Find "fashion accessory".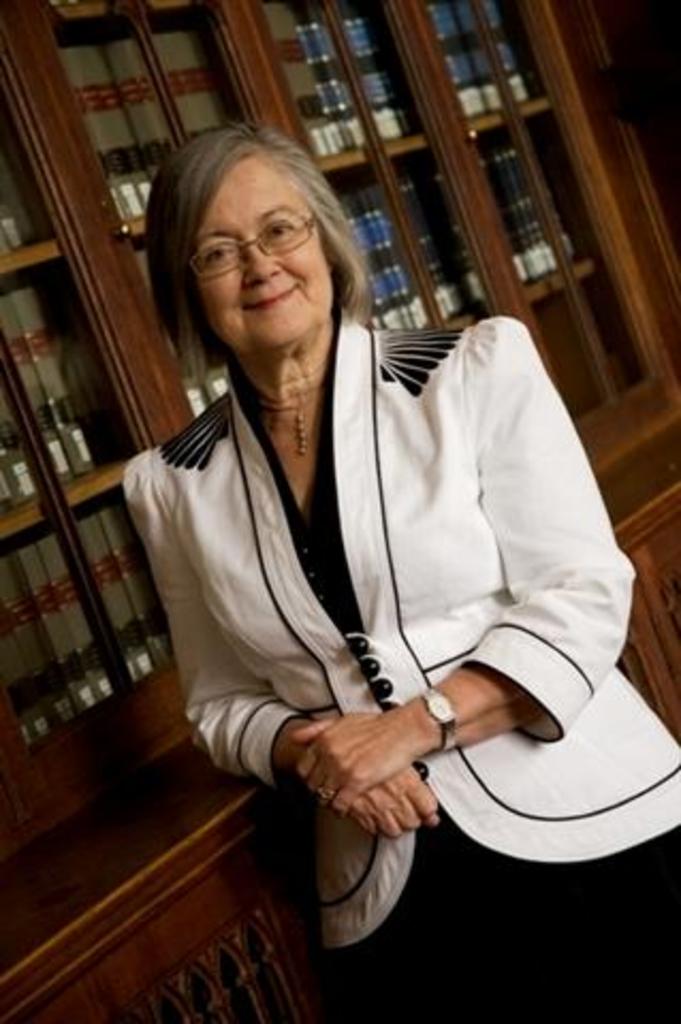
bbox(314, 783, 337, 800).
